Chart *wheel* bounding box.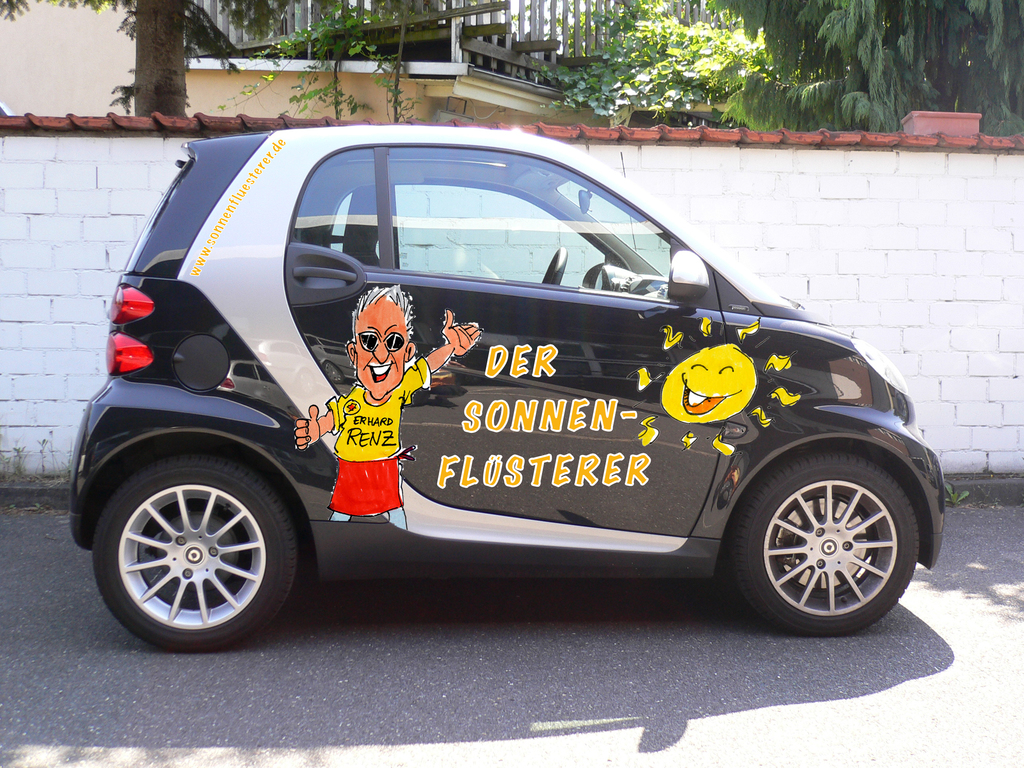
Charted: 543/248/568/284.
